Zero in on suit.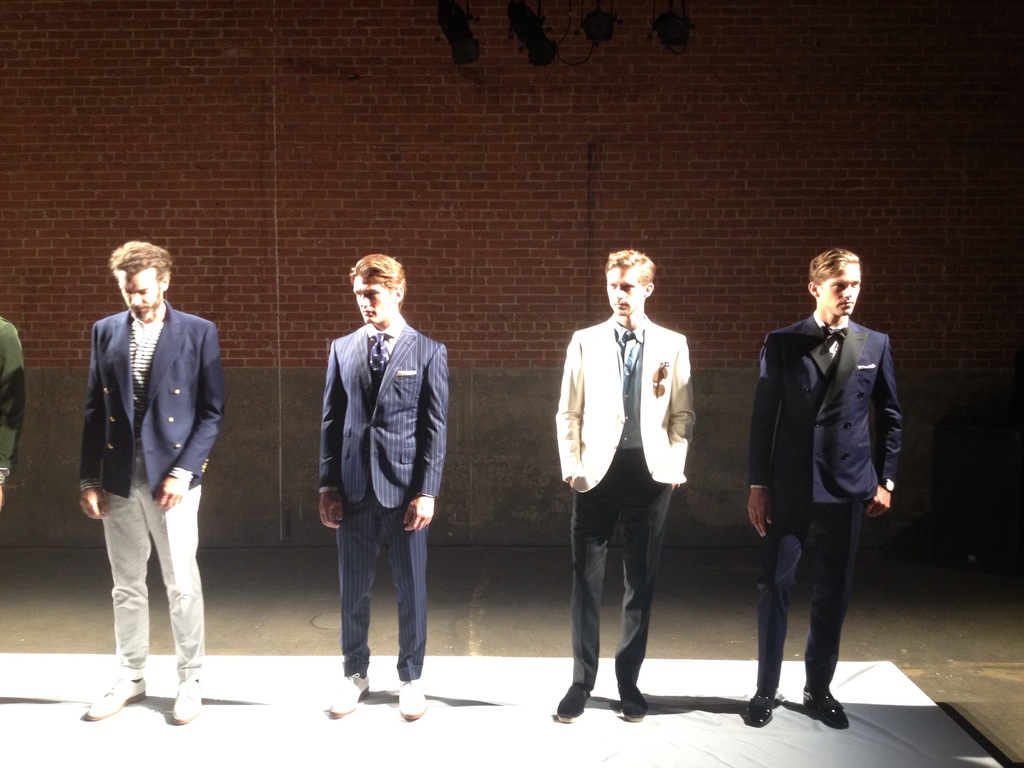
Zeroed in: 316, 314, 451, 682.
